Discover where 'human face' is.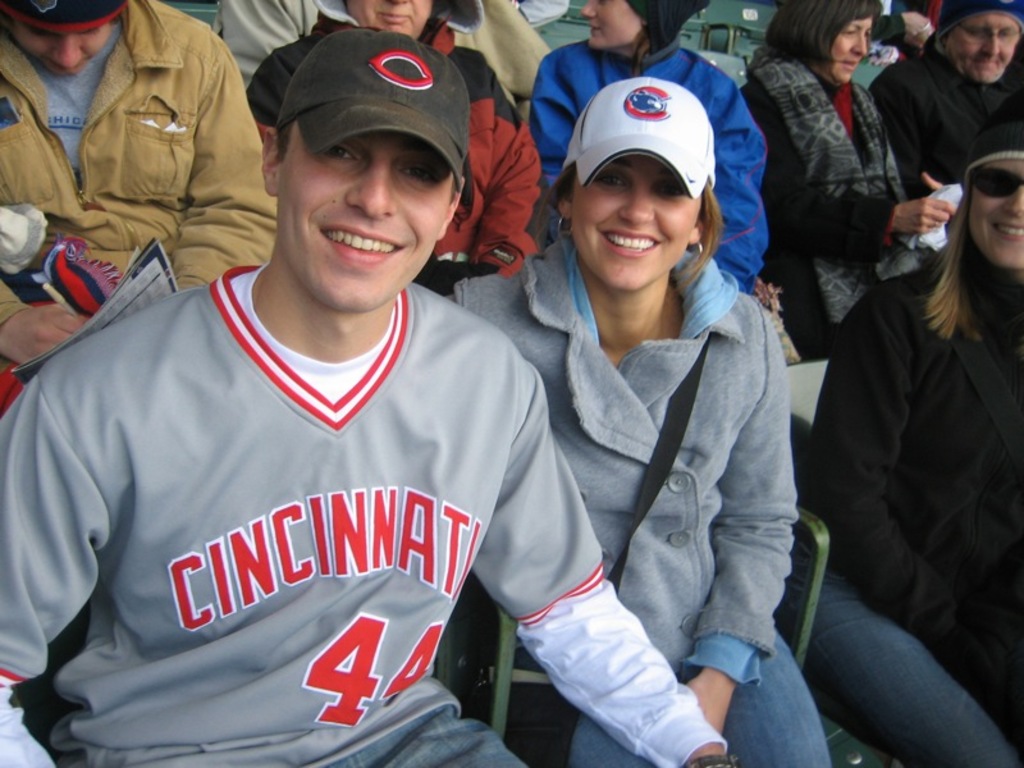
Discovered at bbox(342, 0, 439, 40).
